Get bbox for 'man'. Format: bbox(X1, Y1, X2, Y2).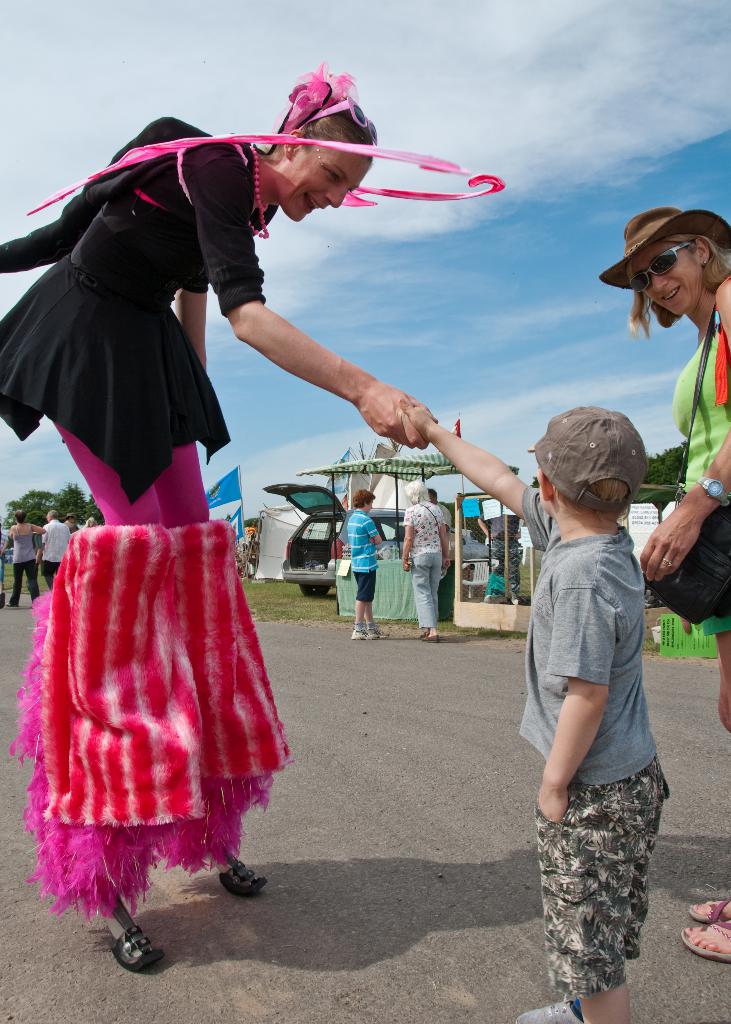
bbox(424, 487, 451, 575).
